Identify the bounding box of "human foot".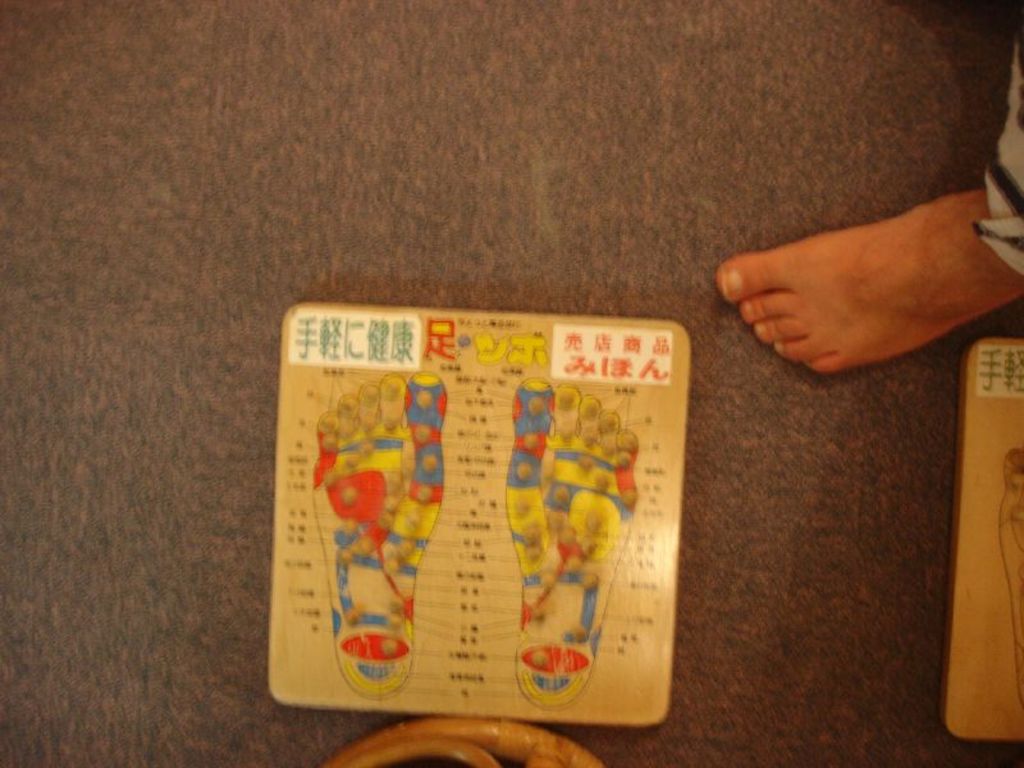
bbox(718, 191, 1023, 371).
